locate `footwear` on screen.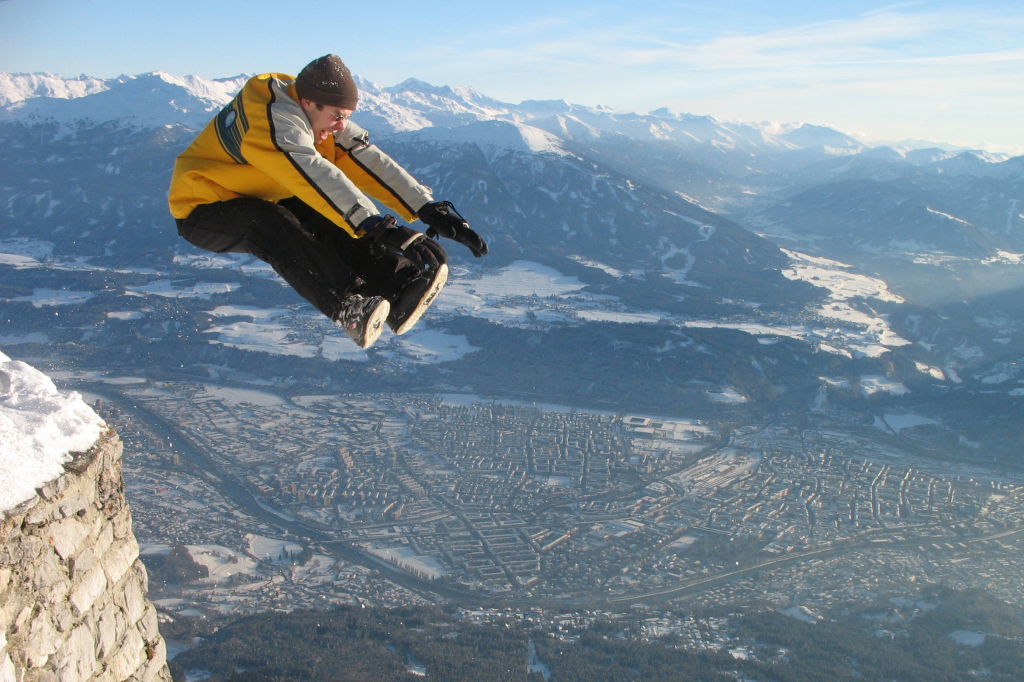
On screen at box=[340, 292, 390, 351].
